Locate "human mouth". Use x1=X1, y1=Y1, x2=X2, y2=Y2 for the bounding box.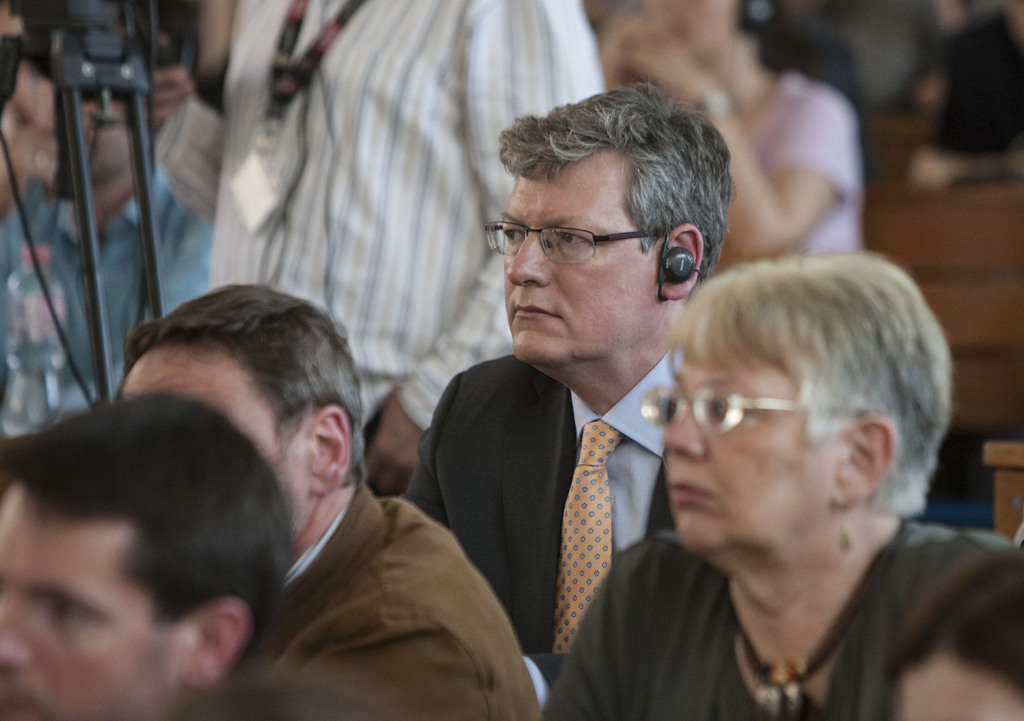
x1=506, y1=299, x2=560, y2=328.
